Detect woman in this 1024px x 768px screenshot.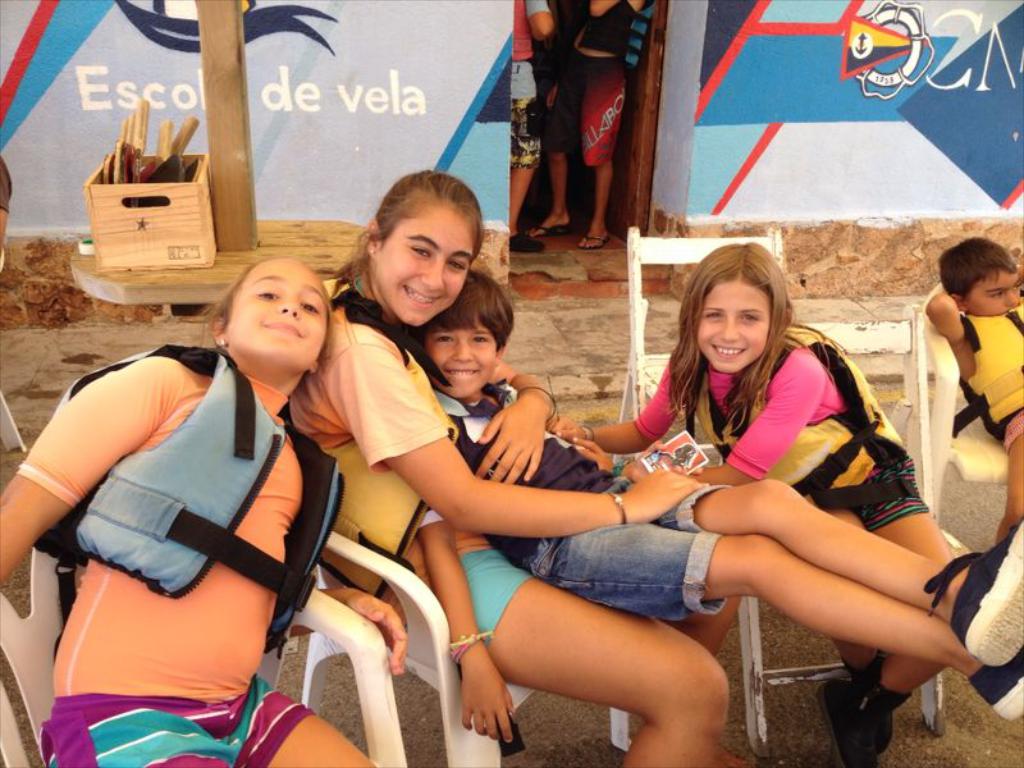
Detection: (550,251,973,616).
